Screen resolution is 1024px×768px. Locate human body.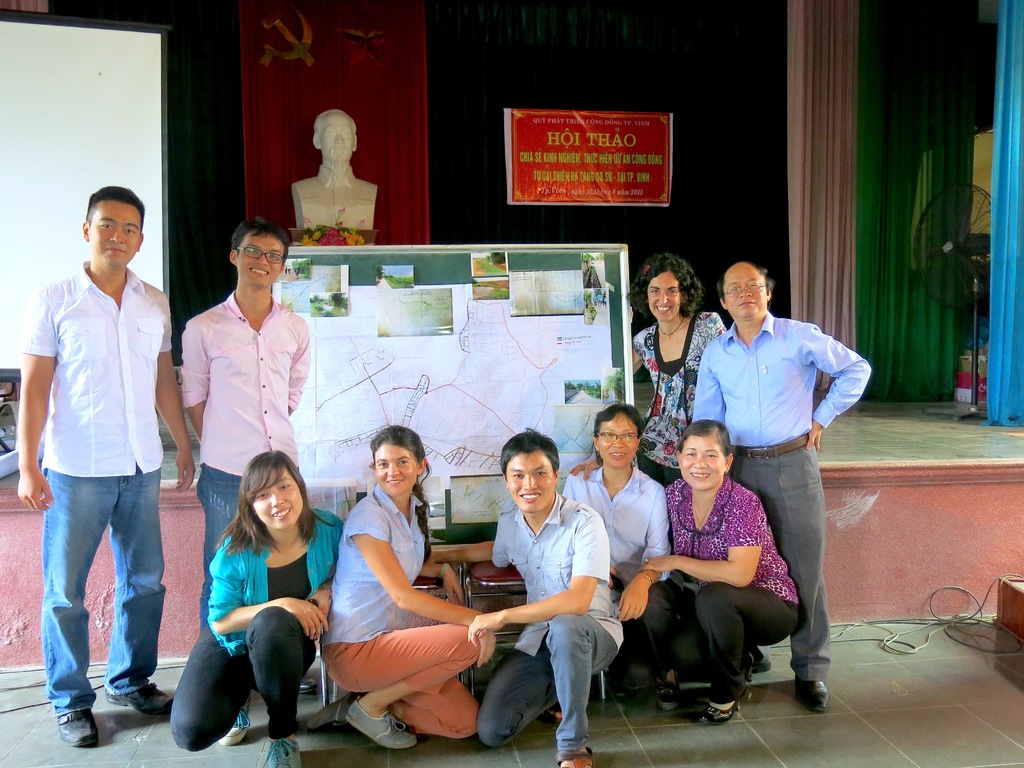
(left=559, top=456, right=684, bottom=712).
